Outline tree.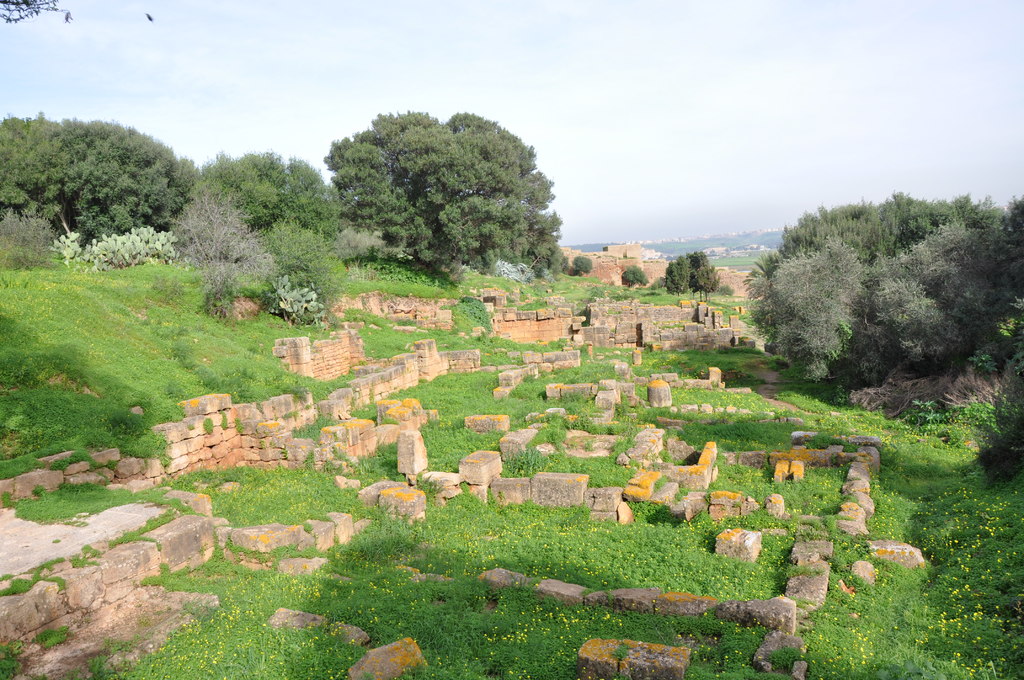
Outline: BBox(614, 260, 650, 287).
